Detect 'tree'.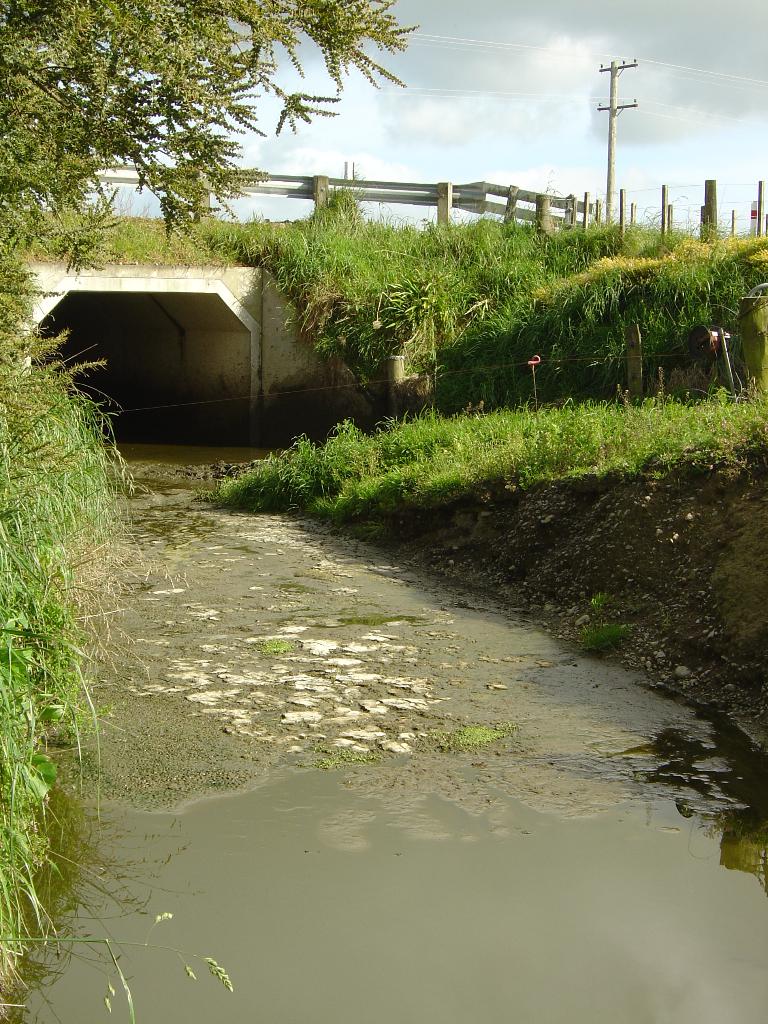
Detected at (10, 26, 431, 256).
